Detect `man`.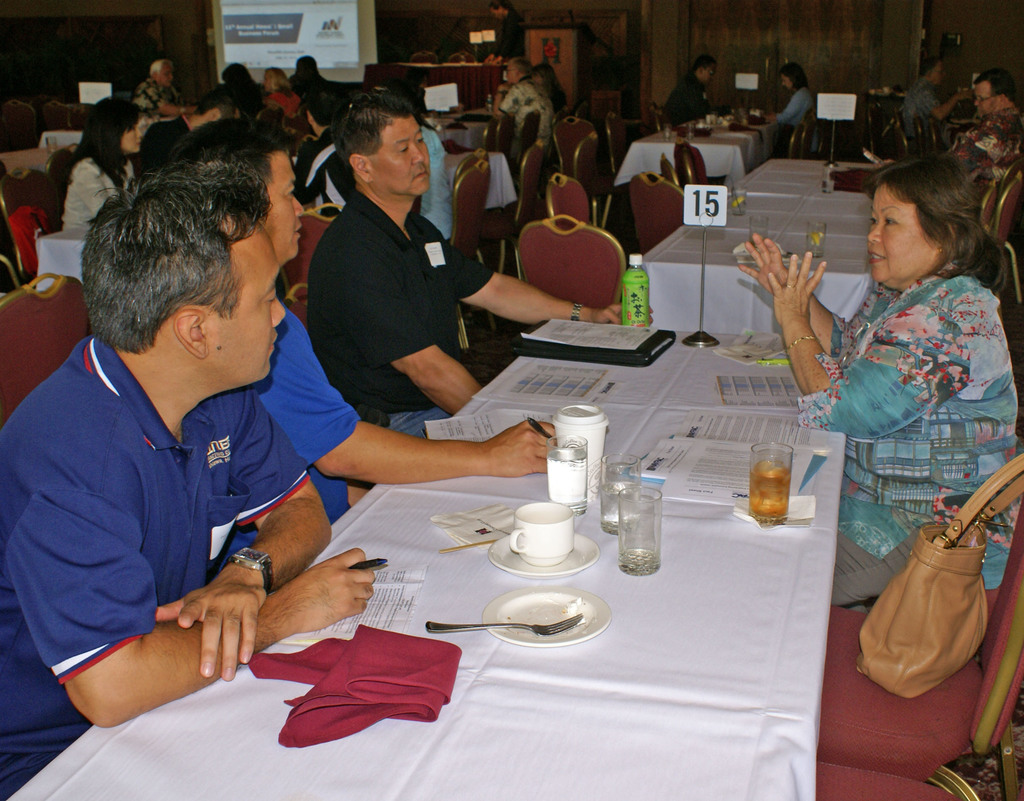
Detected at [656, 50, 716, 125].
